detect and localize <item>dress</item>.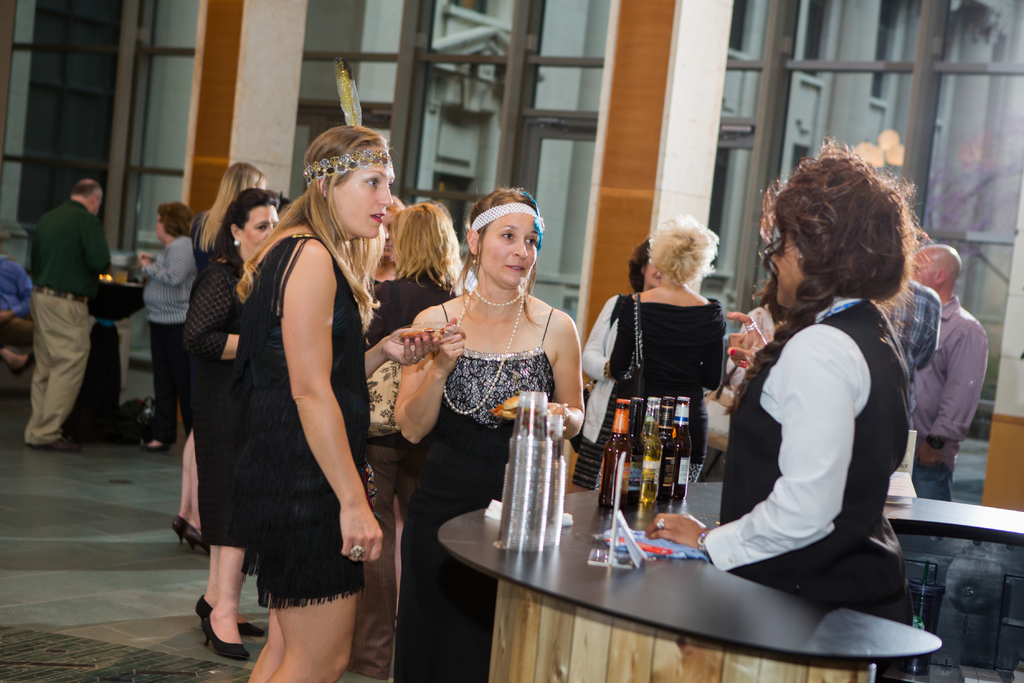
Localized at region(609, 299, 723, 482).
